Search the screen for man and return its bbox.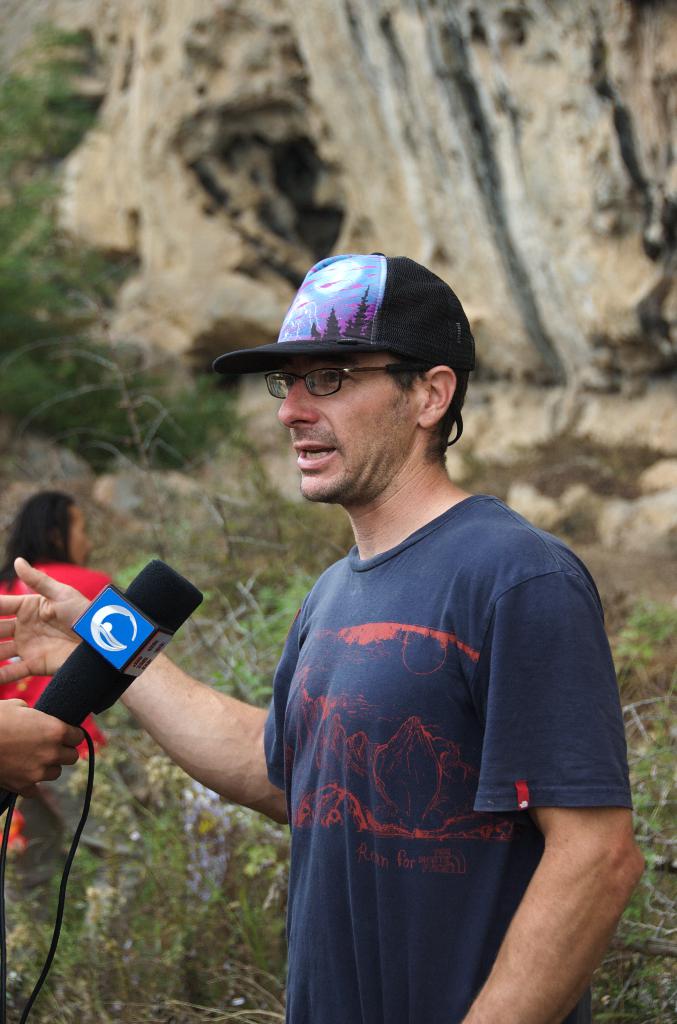
Found: {"x1": 141, "y1": 237, "x2": 639, "y2": 1023}.
